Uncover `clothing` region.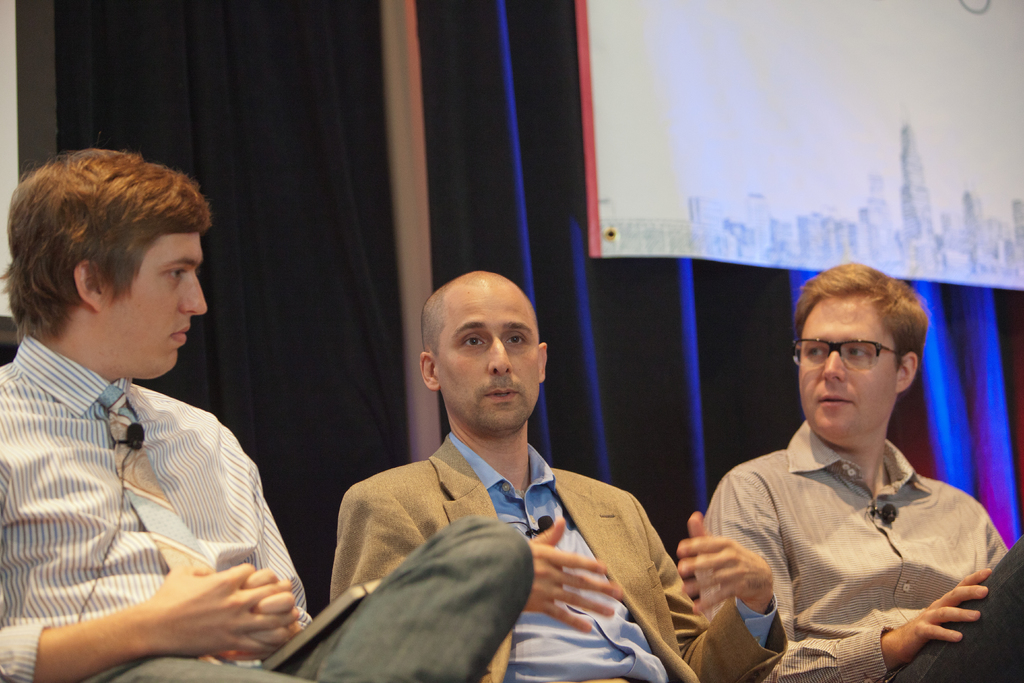
Uncovered: bbox=[0, 336, 537, 682].
